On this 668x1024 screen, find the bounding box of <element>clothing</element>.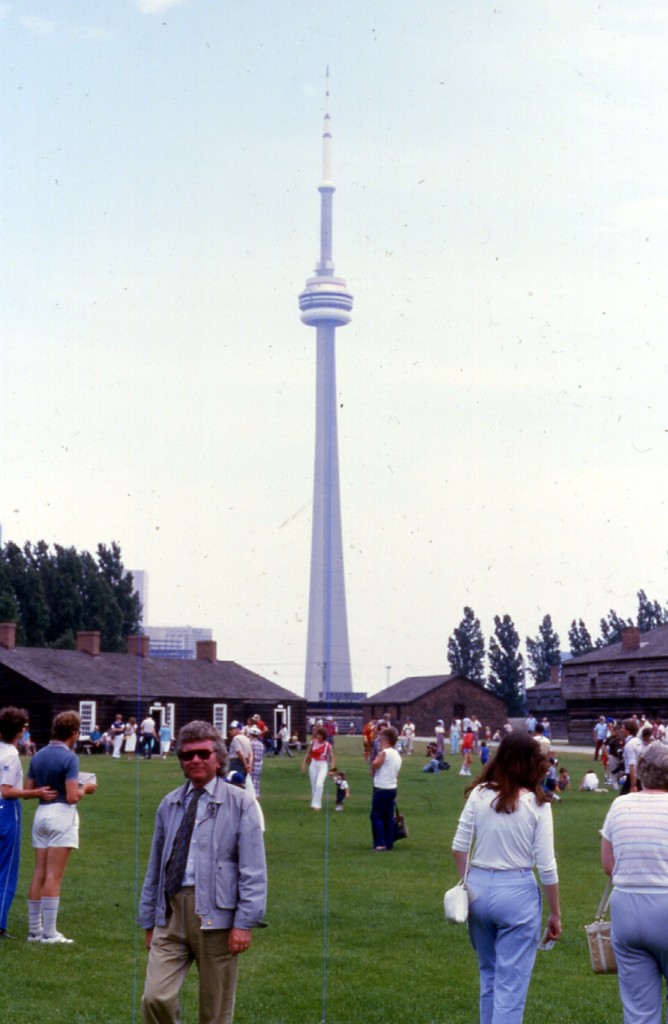
Bounding box: rect(332, 780, 349, 807).
